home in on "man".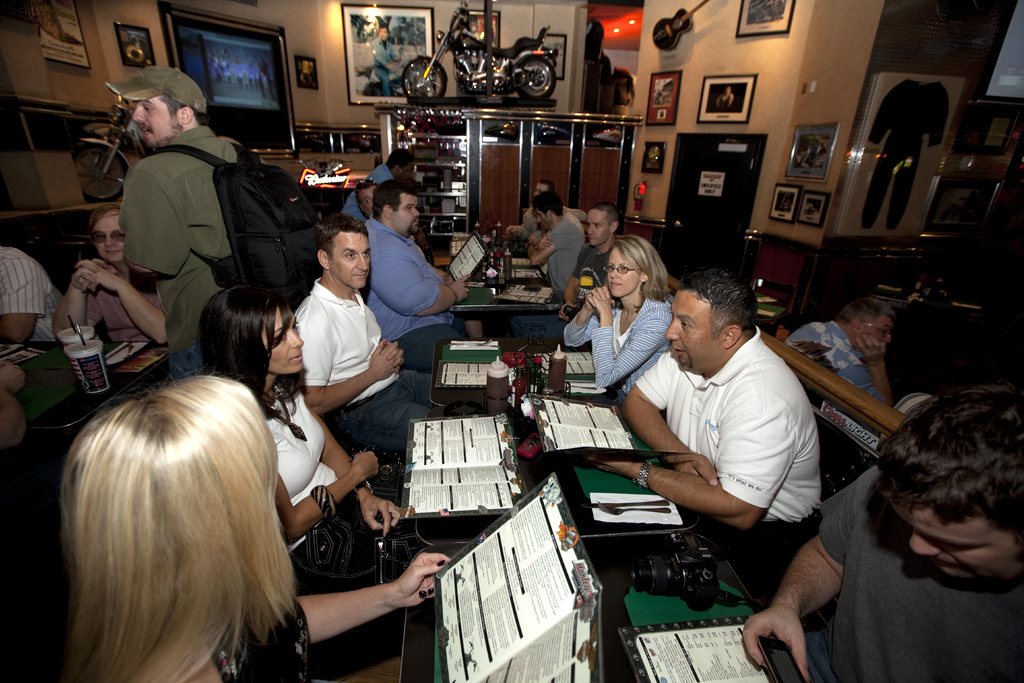
Homed in at <region>52, 200, 176, 354</region>.
